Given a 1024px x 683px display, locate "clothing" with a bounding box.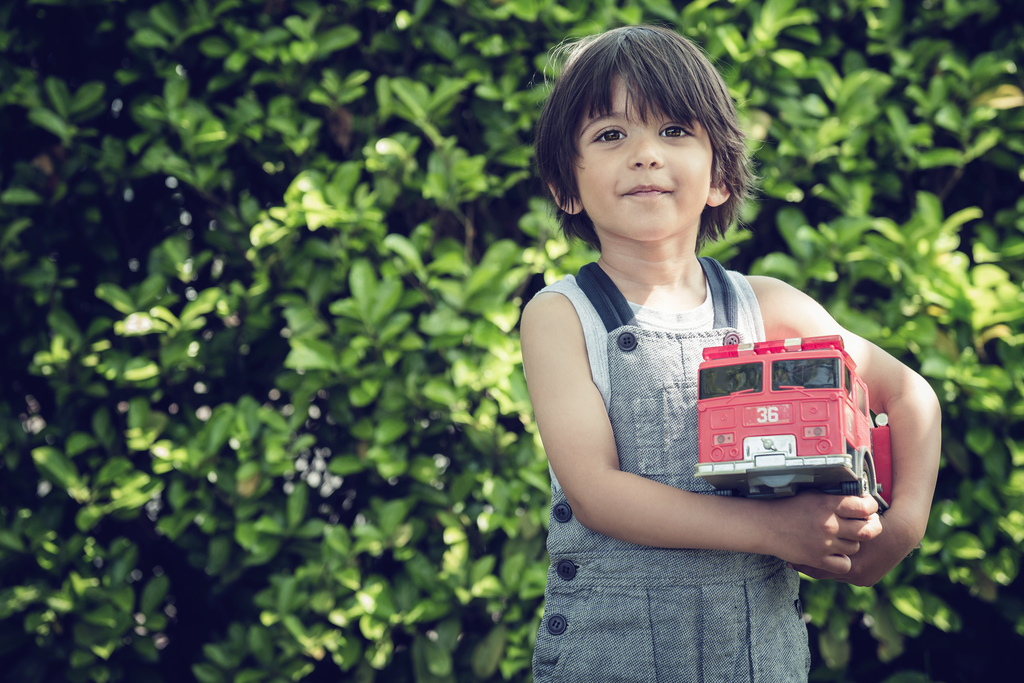
Located: [532,255,810,682].
